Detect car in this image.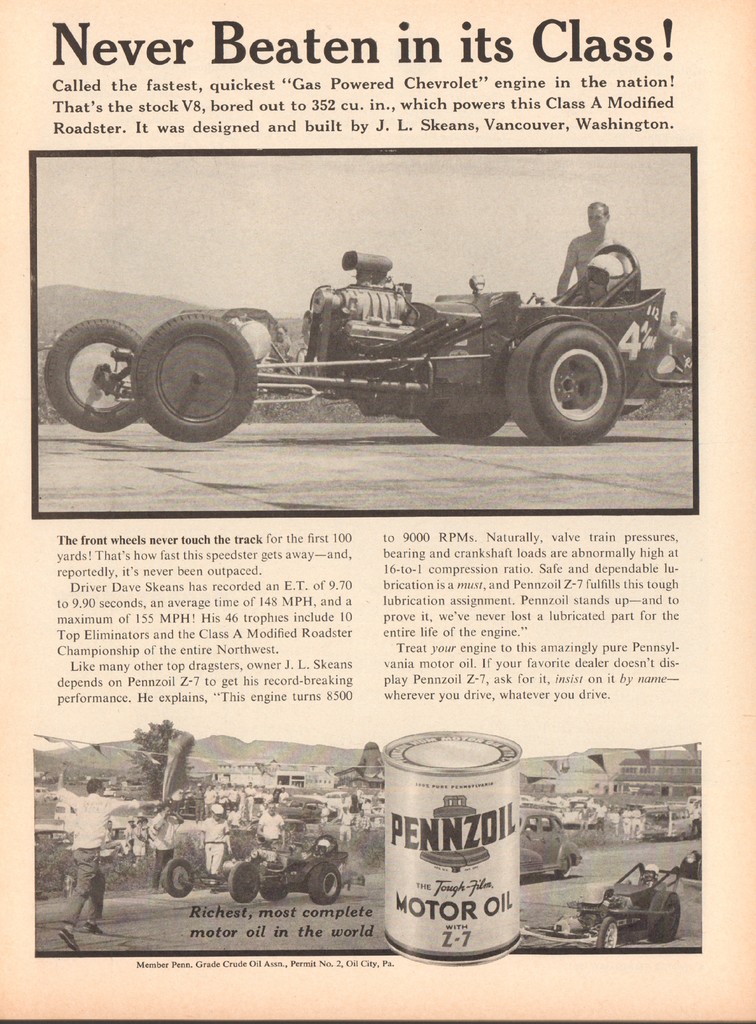
Detection: crop(576, 858, 679, 949).
